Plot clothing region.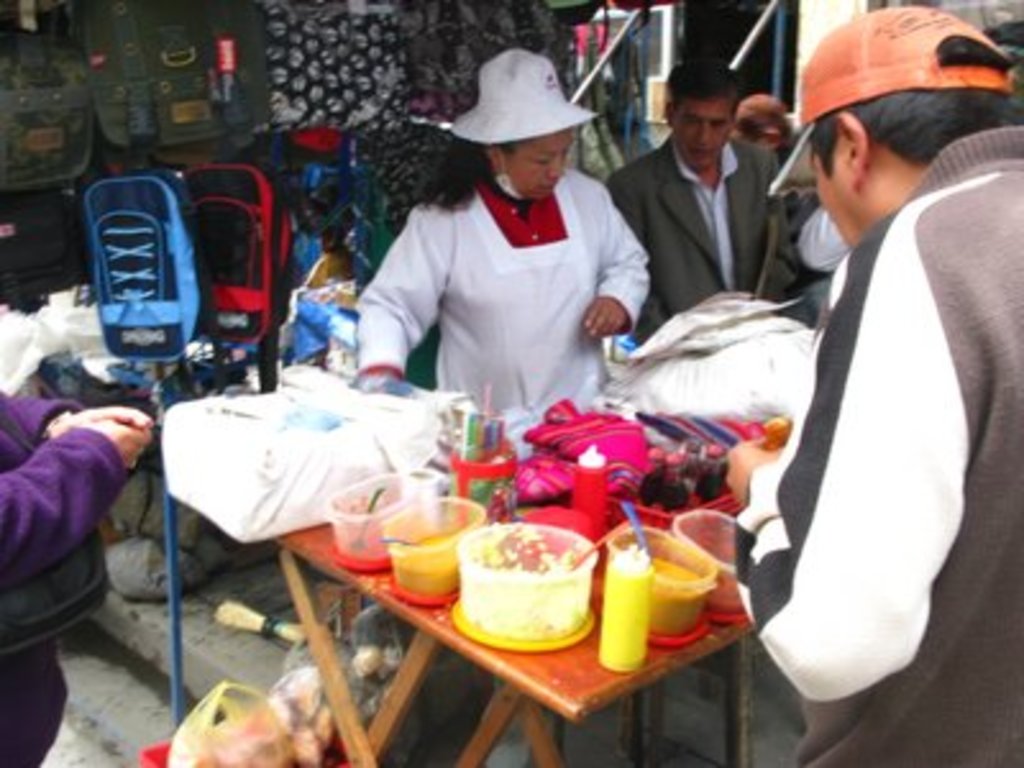
Plotted at region(0, 389, 133, 765).
